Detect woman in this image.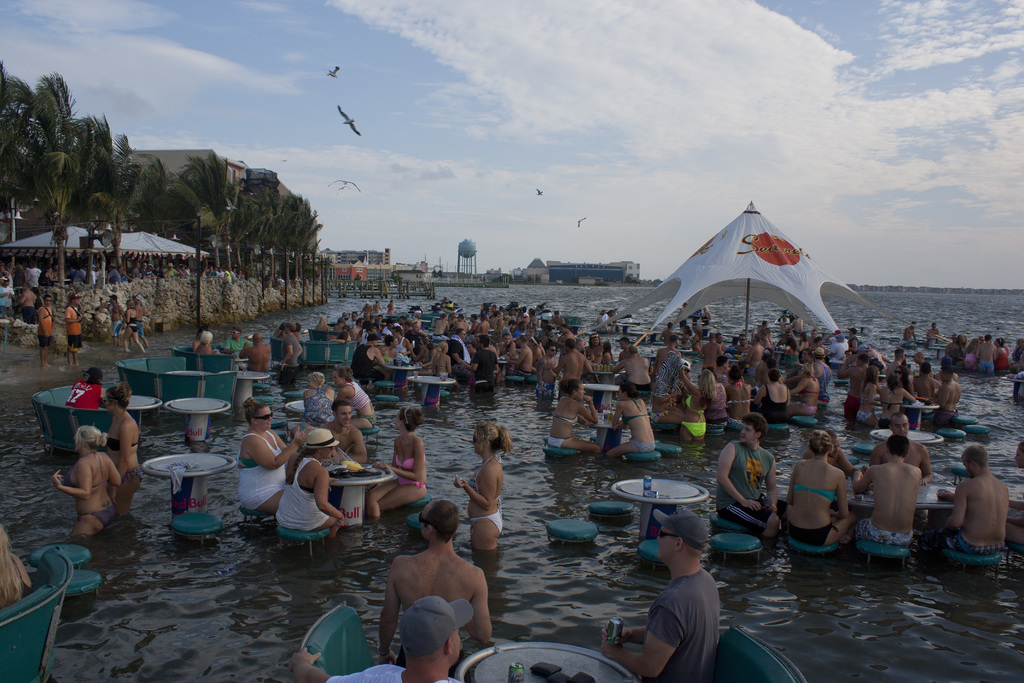
Detection: detection(100, 384, 145, 512).
